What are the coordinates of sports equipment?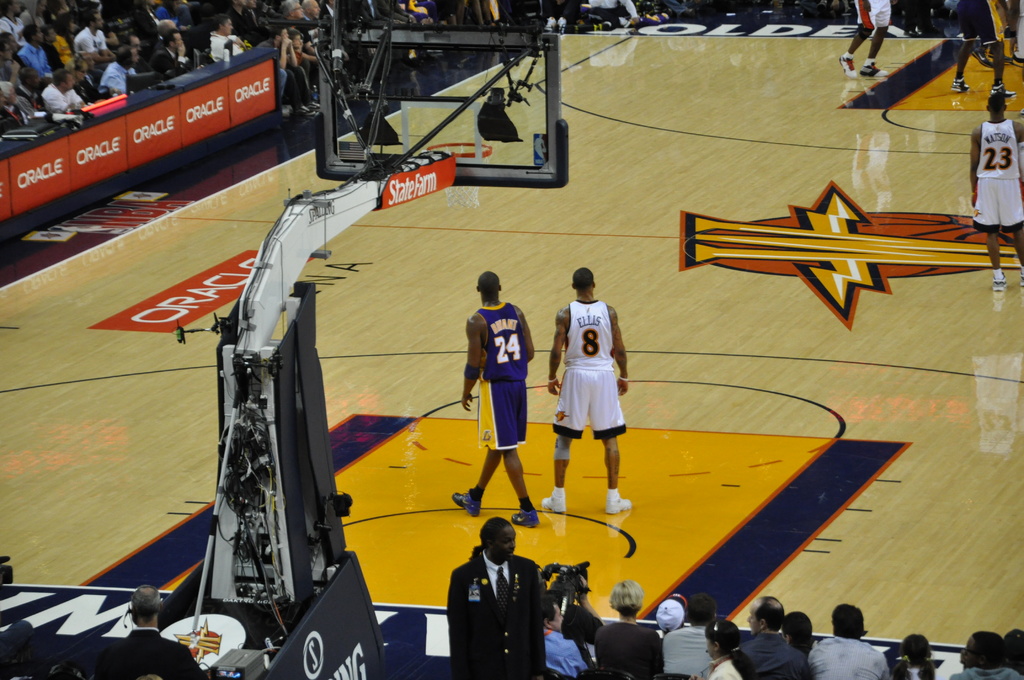
<bbox>474, 299, 527, 385</bbox>.
